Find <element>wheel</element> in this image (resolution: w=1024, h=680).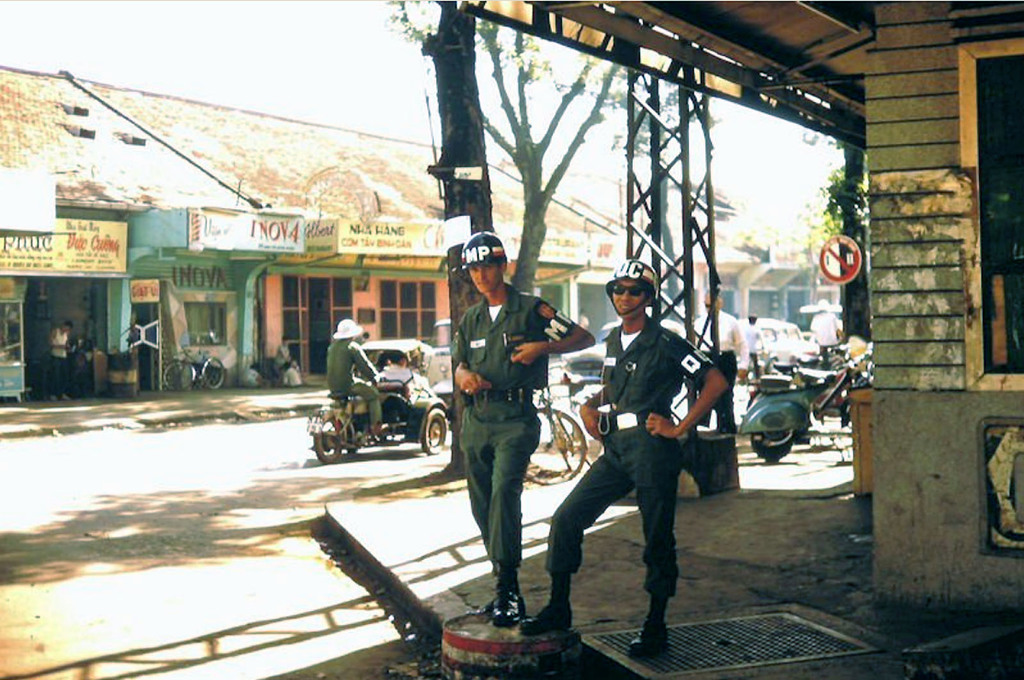
315/417/341/463.
